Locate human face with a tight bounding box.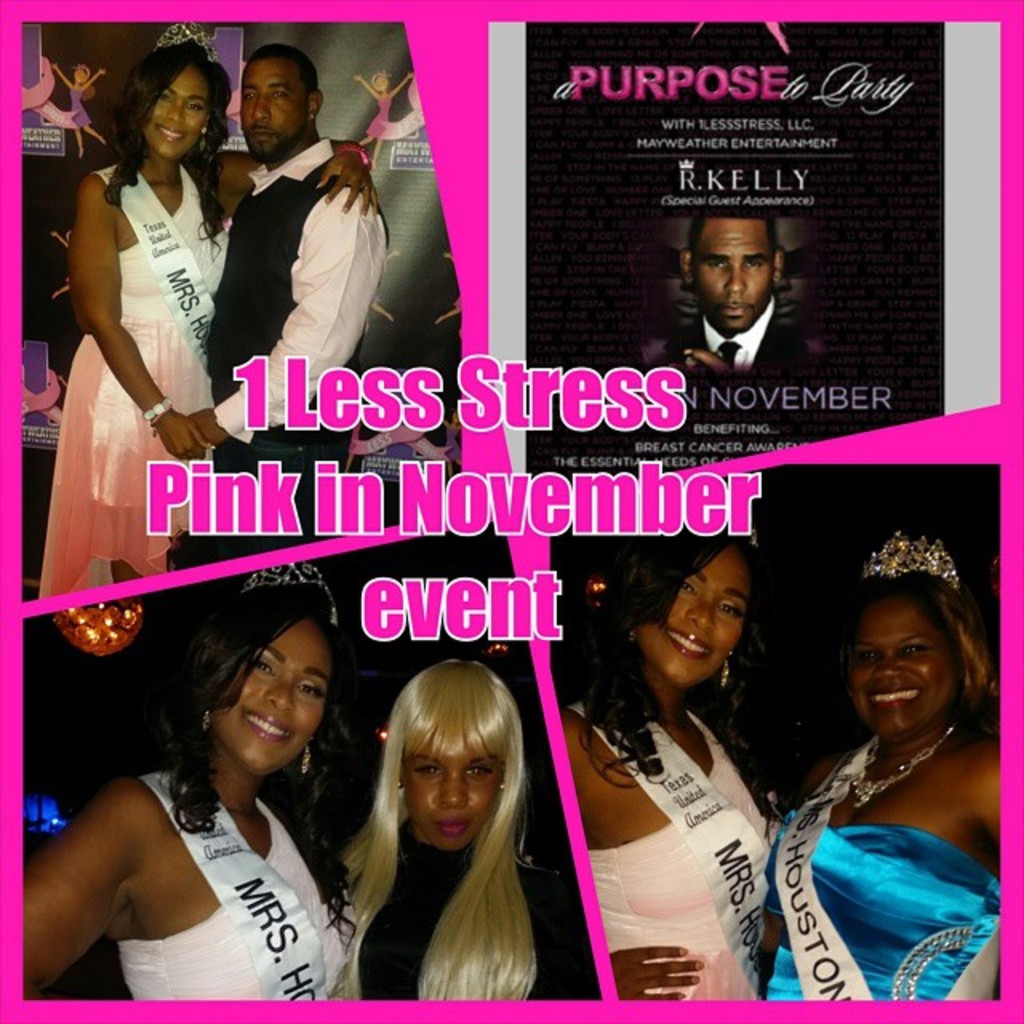
{"x1": 211, "y1": 619, "x2": 339, "y2": 779}.
